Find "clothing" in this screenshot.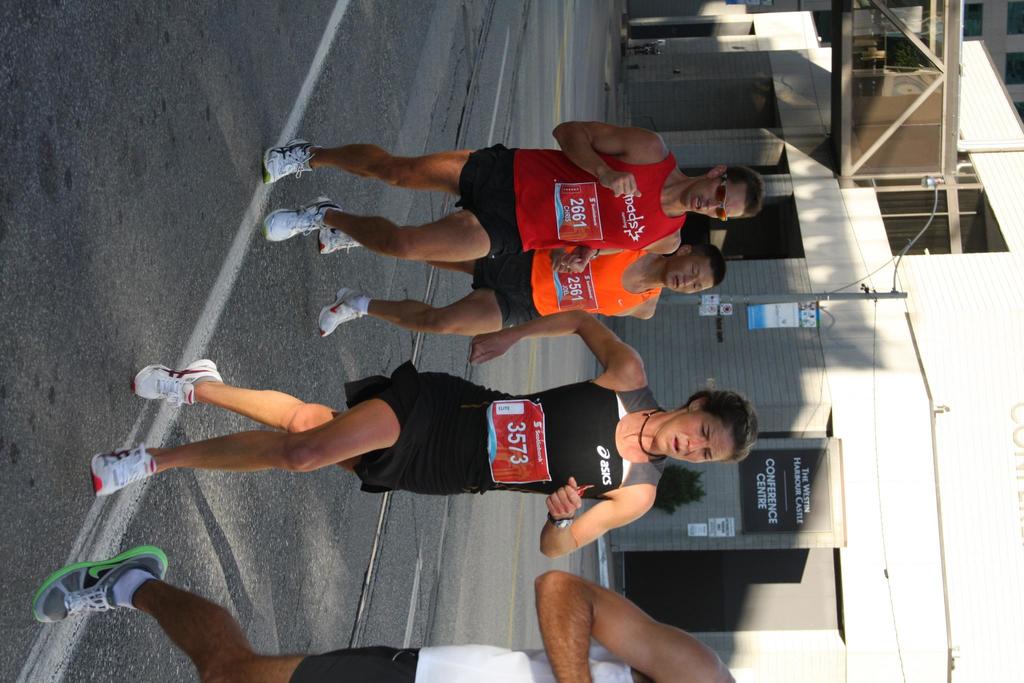
The bounding box for "clothing" is (289,644,636,682).
